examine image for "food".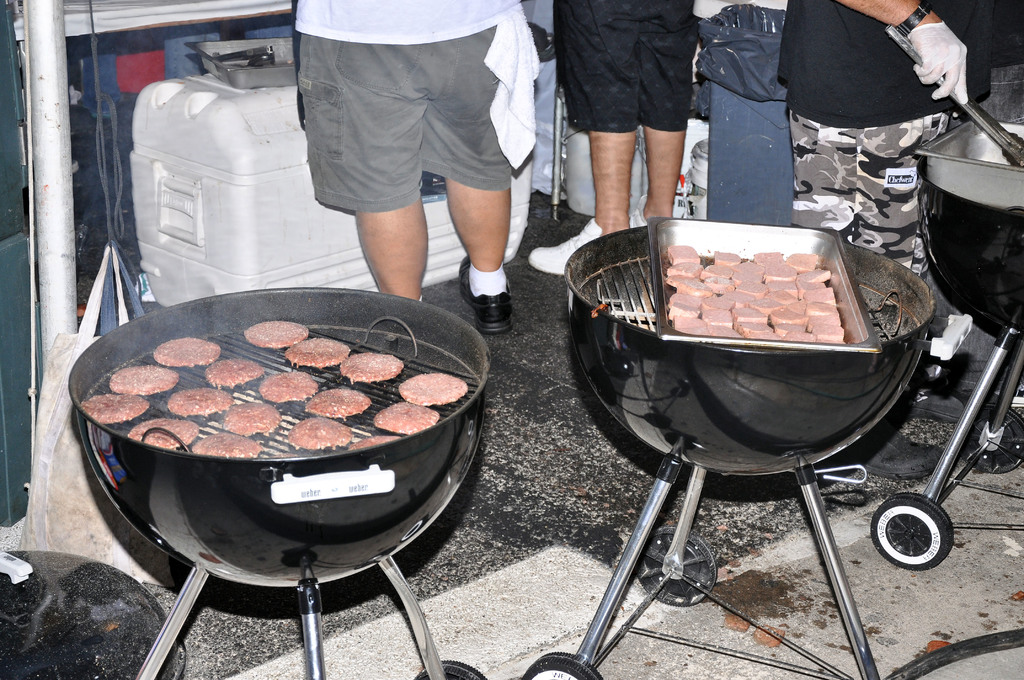
Examination result: bbox(221, 397, 280, 437).
